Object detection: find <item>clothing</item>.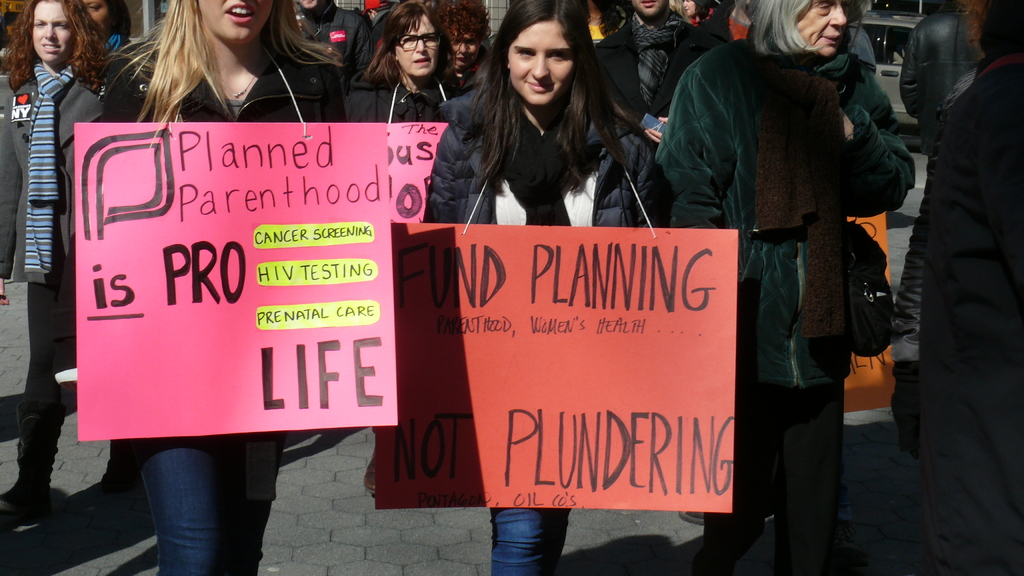
0,45,139,511.
